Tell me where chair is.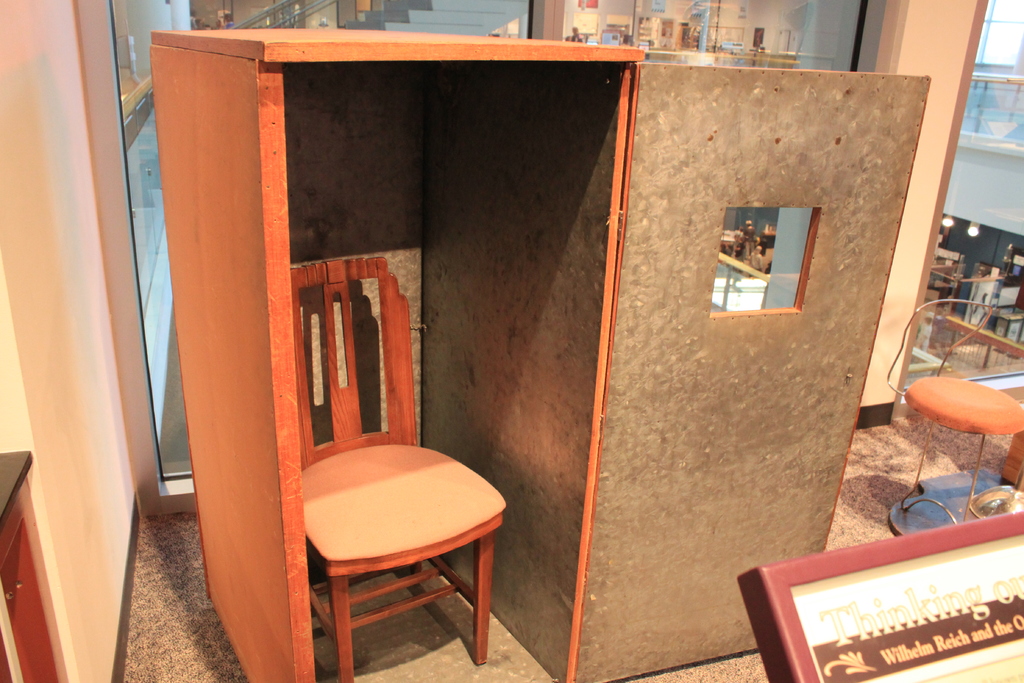
chair is at left=248, top=341, right=515, bottom=682.
